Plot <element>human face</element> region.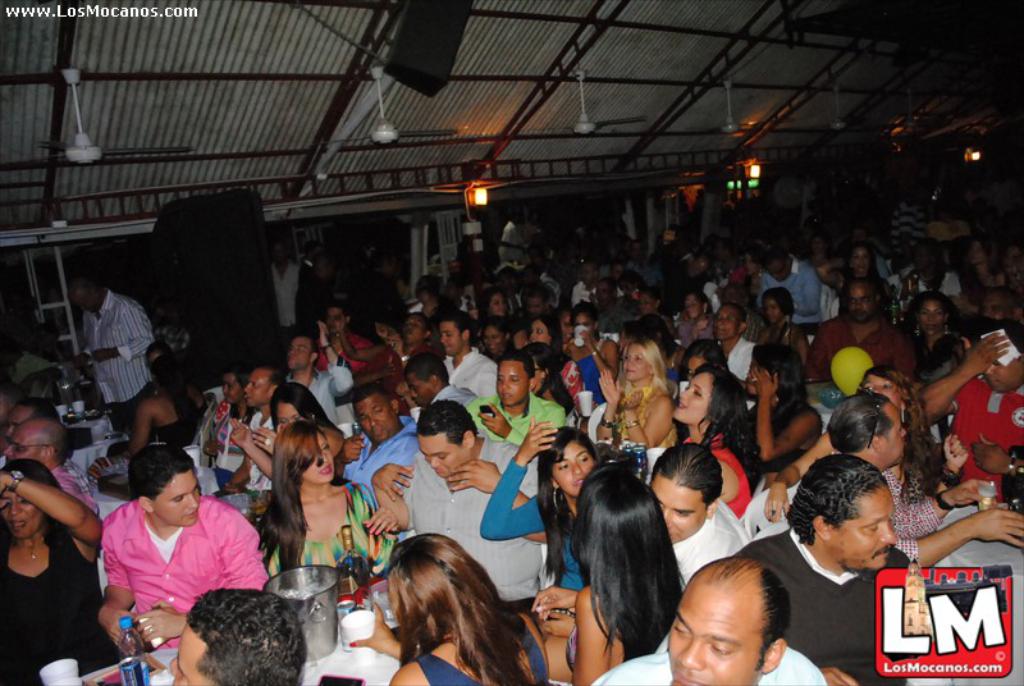
Plotted at pyautogui.locateOnScreen(622, 346, 652, 379).
